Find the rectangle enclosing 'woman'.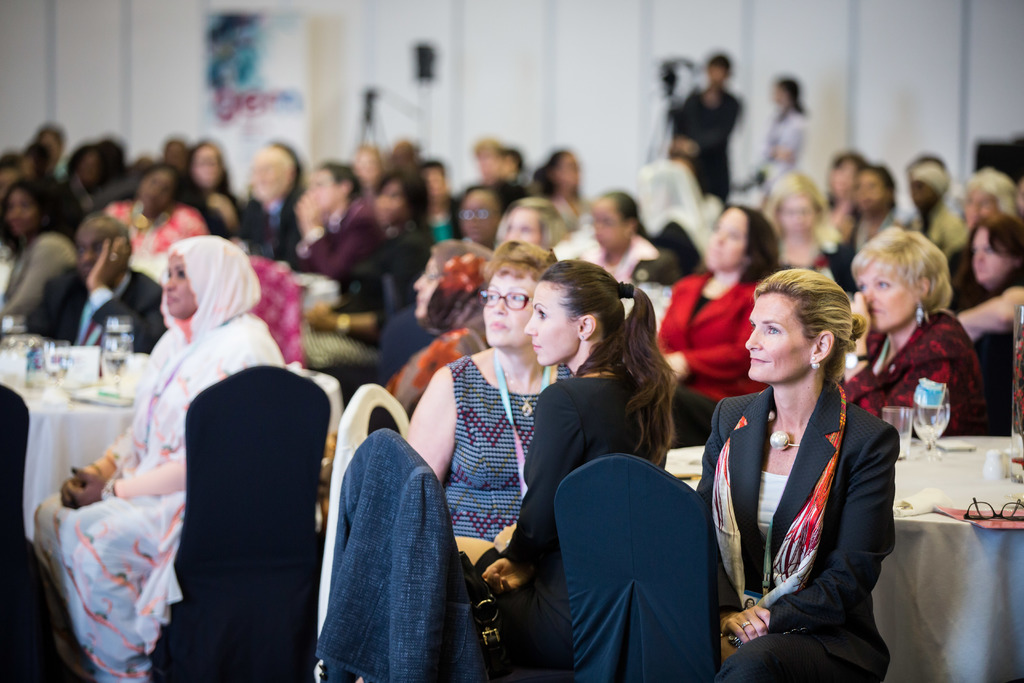
x1=564, y1=192, x2=664, y2=309.
